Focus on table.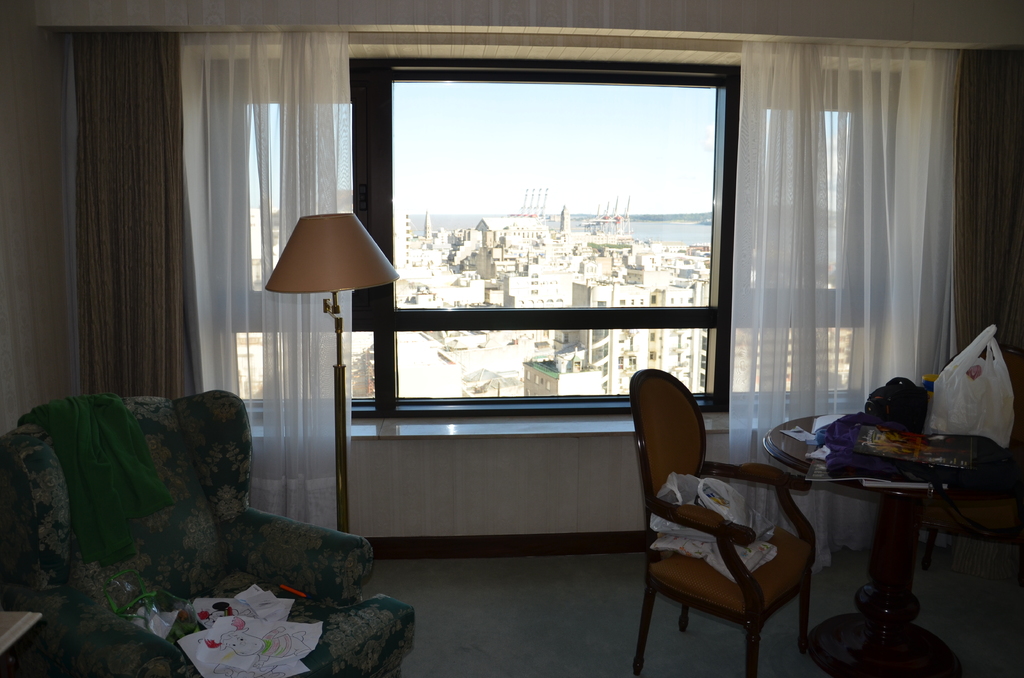
Focused at 742:373:995:665.
